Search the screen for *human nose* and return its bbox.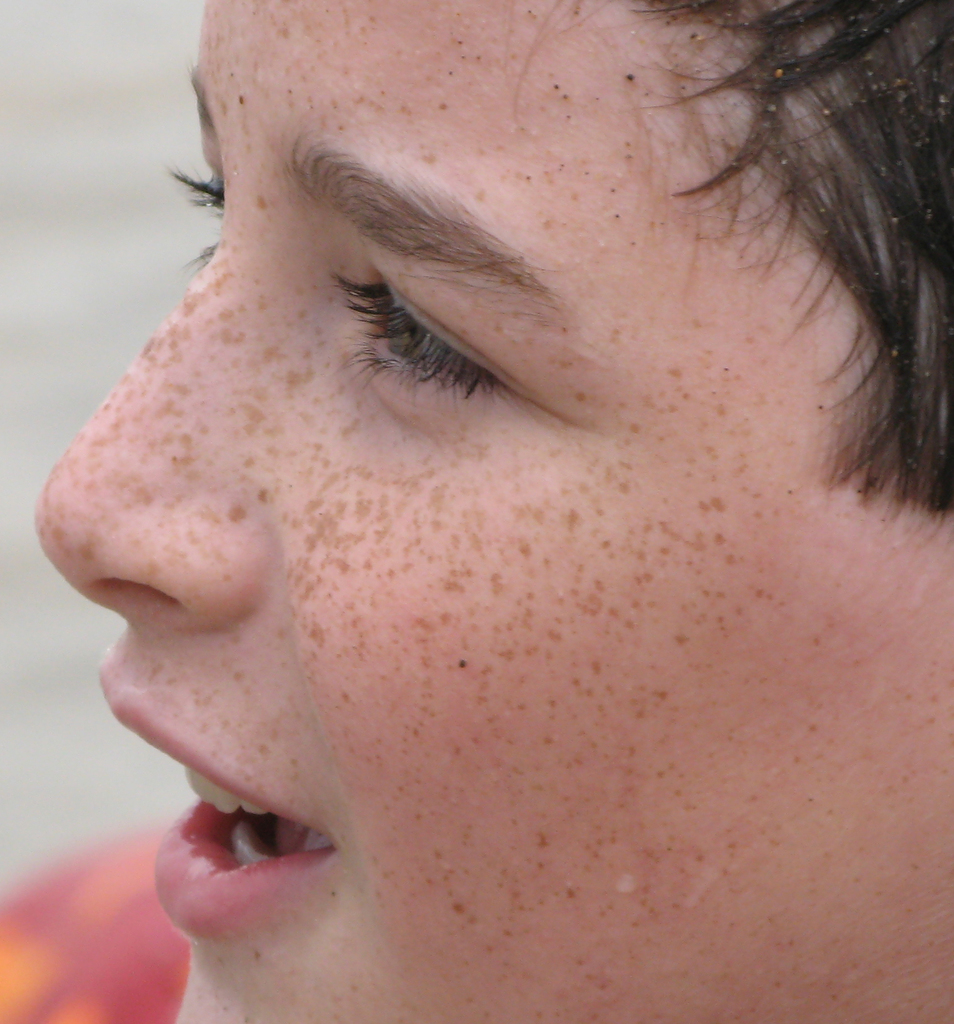
Found: region(29, 231, 261, 633).
